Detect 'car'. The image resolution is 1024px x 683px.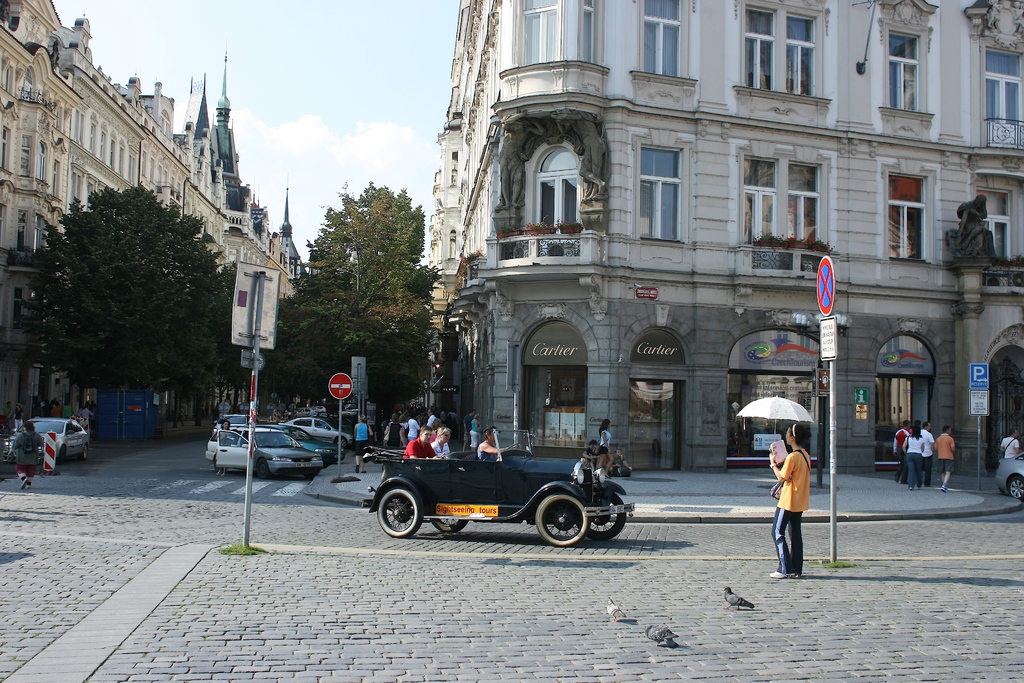
(left=998, top=450, right=1023, bottom=506).
